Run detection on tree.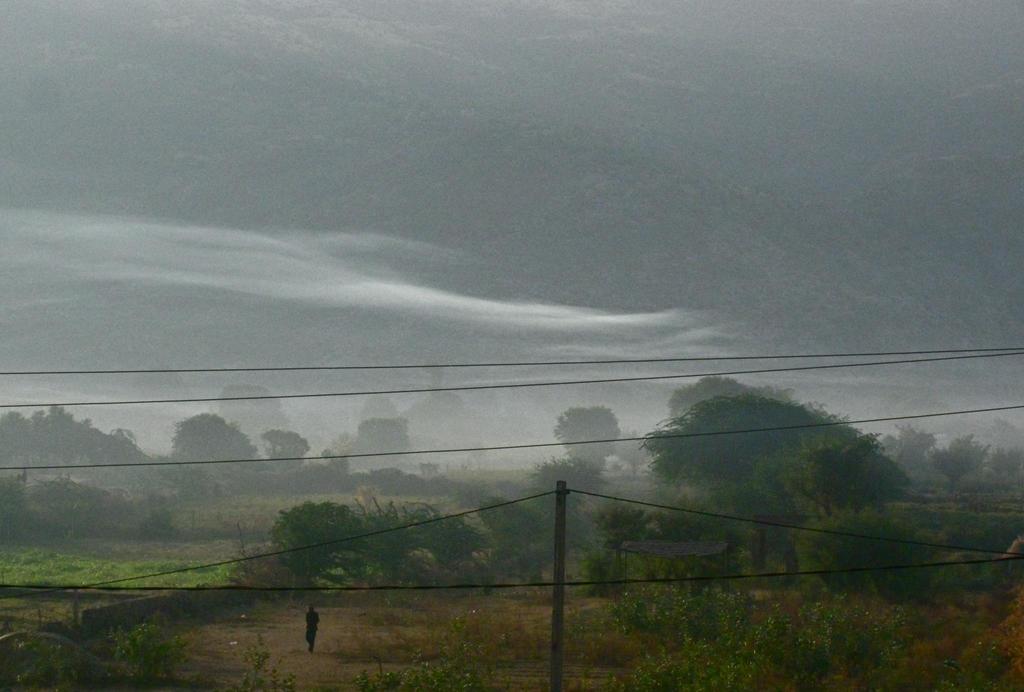
Result: (258, 422, 316, 468).
